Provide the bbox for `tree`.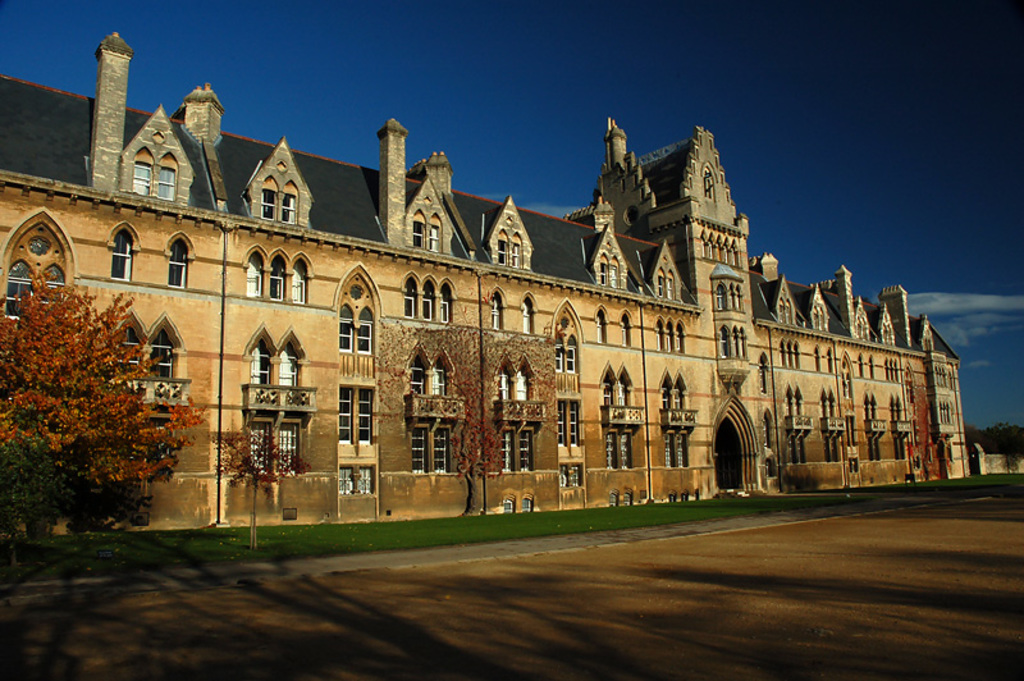
left=449, top=351, right=513, bottom=515.
